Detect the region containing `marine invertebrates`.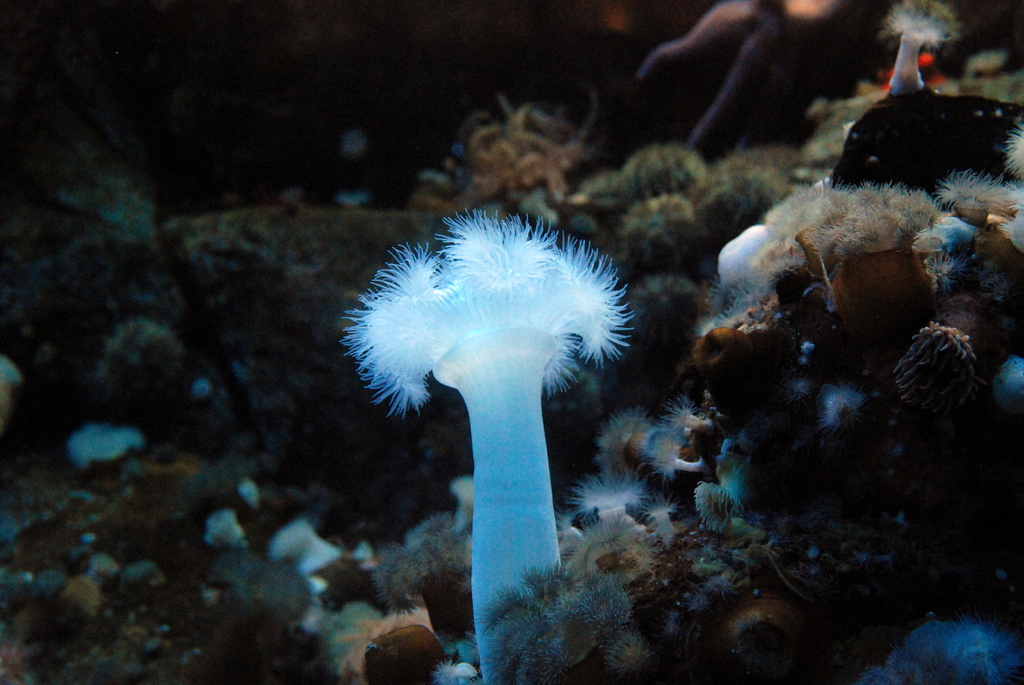
Rect(357, 506, 502, 651).
